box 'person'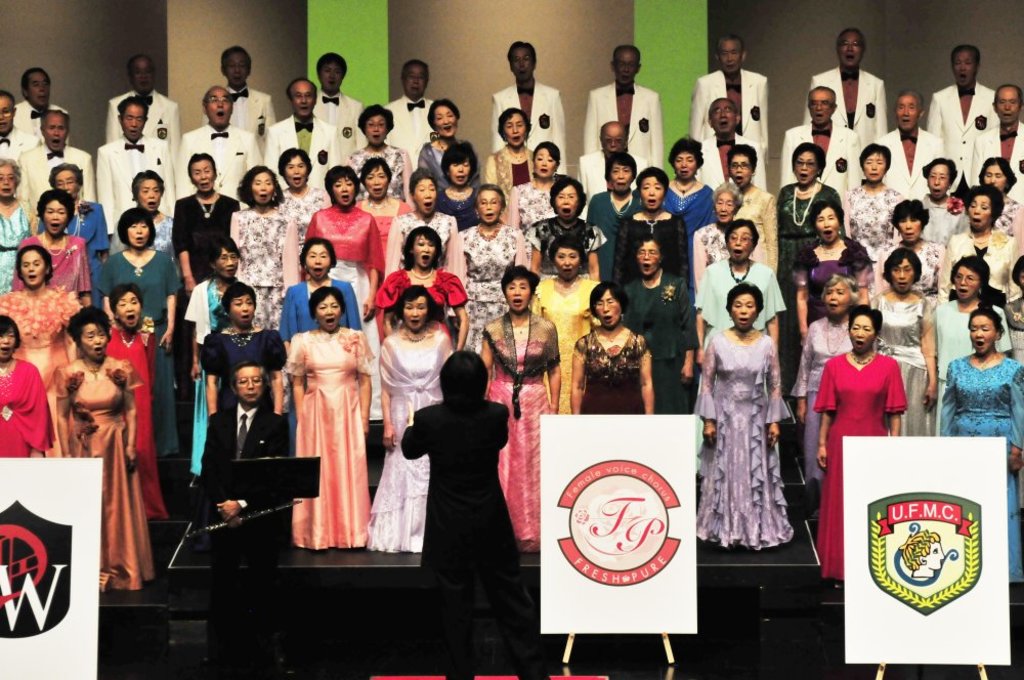
<box>269,77,343,185</box>
